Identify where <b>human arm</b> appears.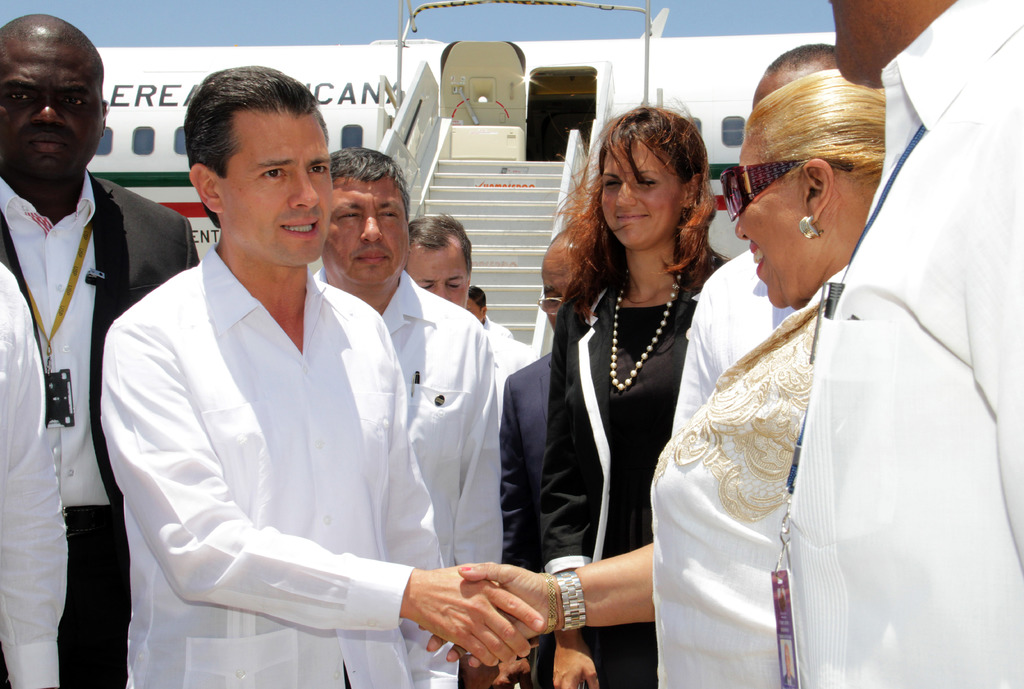
Appears at (0, 260, 64, 688).
